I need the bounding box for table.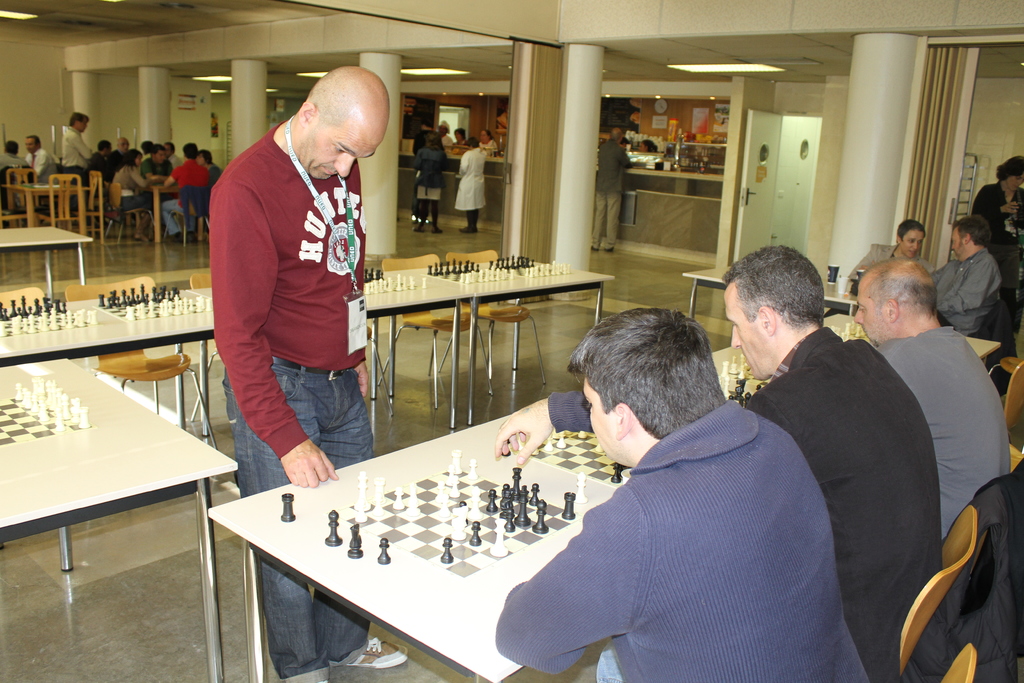
Here it is: left=0, top=299, right=180, bottom=431.
